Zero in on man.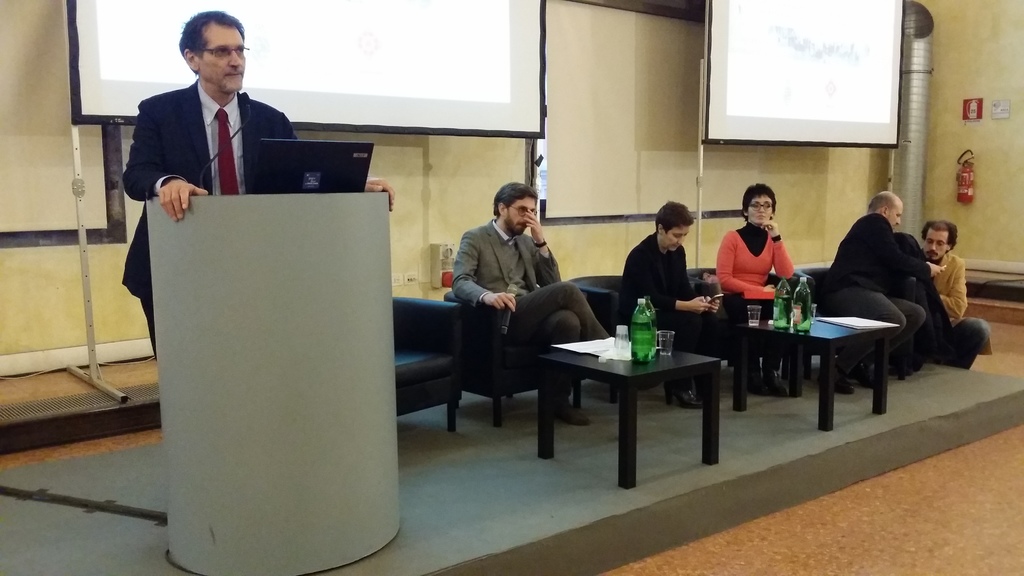
Zeroed in: 447 181 617 427.
